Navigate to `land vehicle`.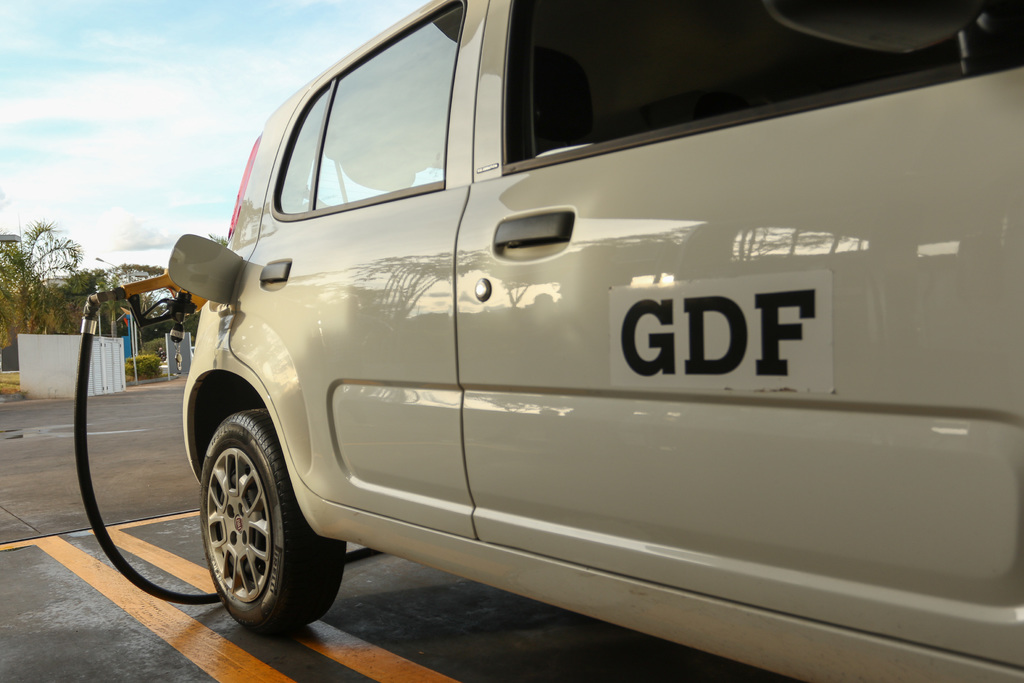
Navigation target: bbox=(145, 0, 998, 682).
